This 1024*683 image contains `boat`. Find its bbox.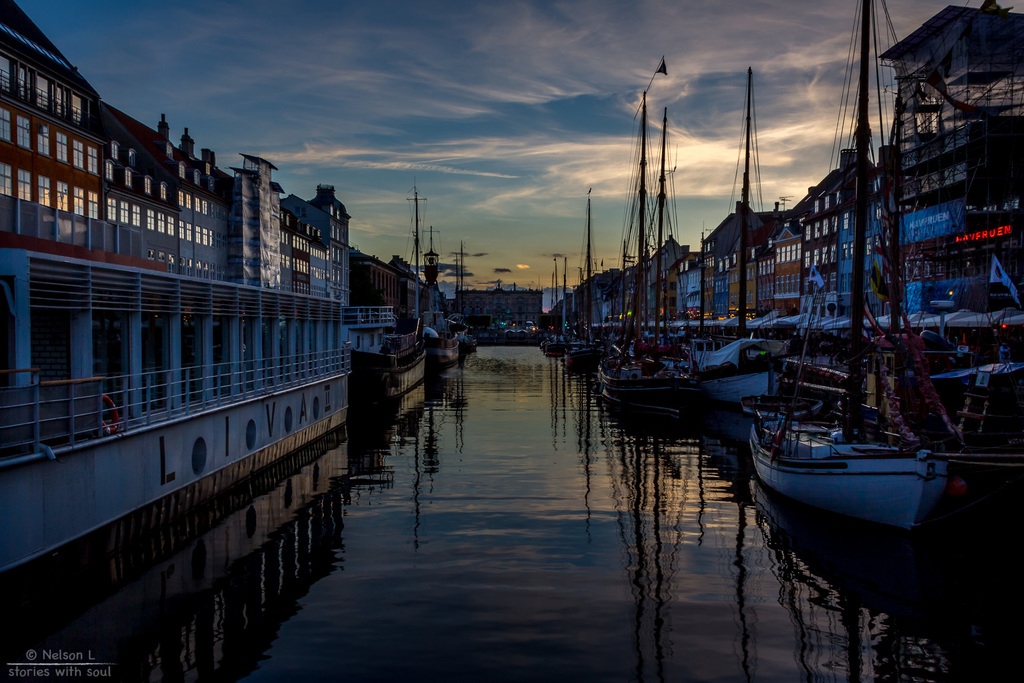
(left=557, top=188, right=608, bottom=373).
